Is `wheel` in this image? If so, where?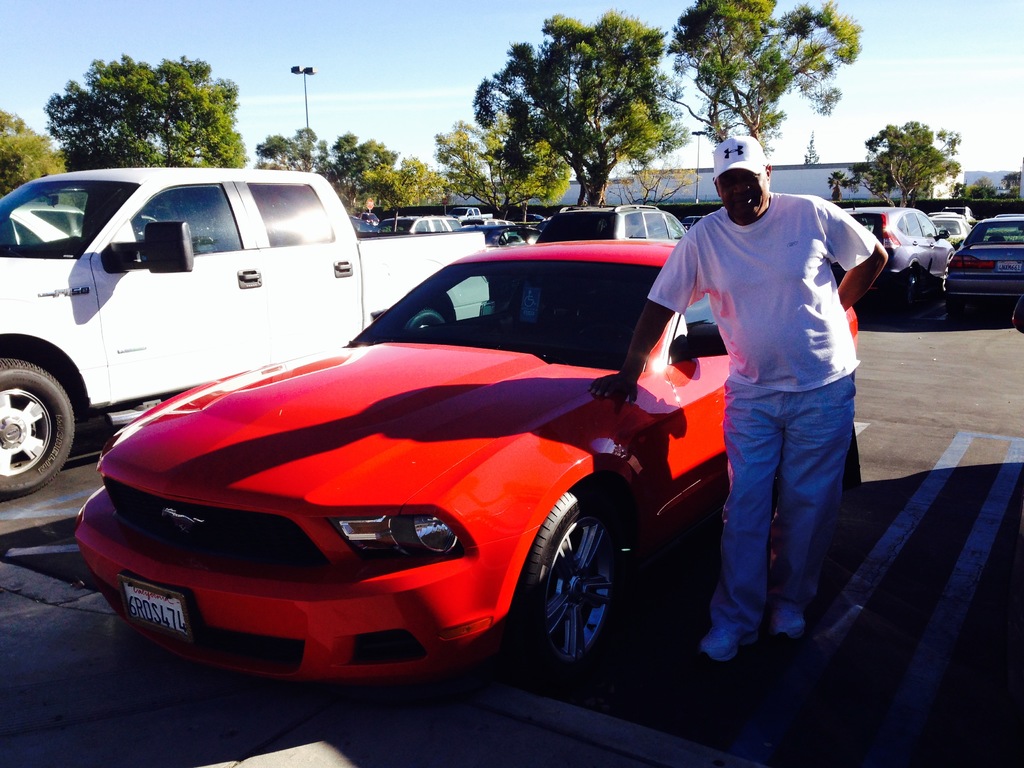
Yes, at pyautogui.locateOnScreen(518, 495, 622, 682).
